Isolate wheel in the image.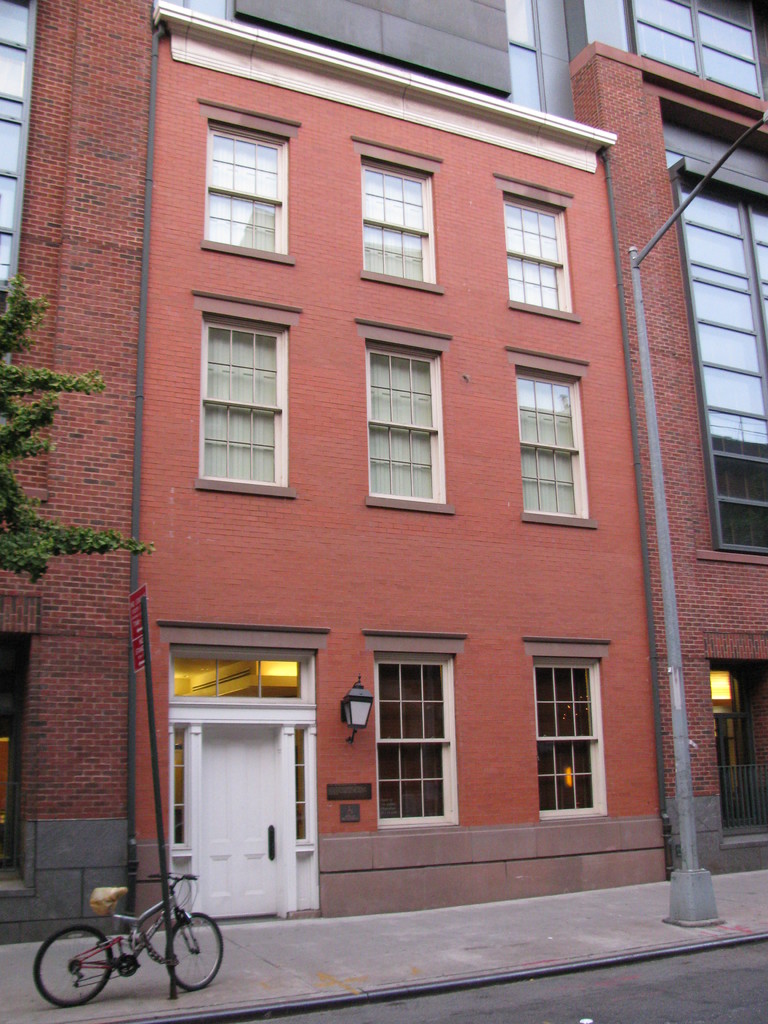
Isolated region: x1=31 y1=927 x2=116 y2=1012.
